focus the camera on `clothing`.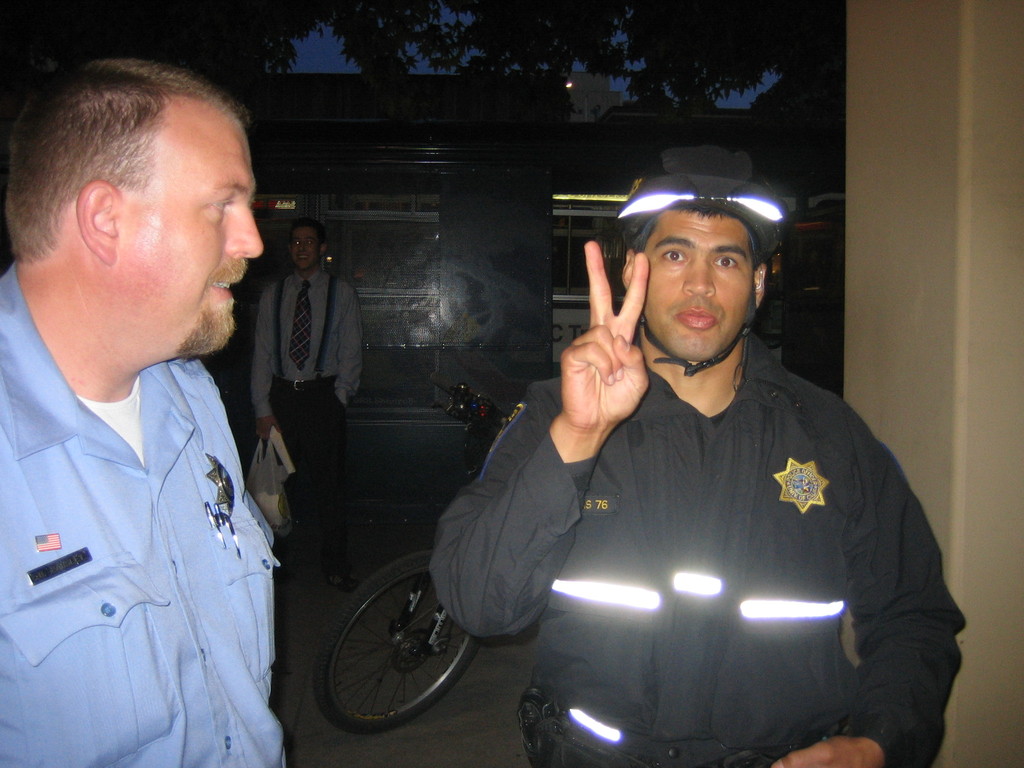
Focus region: [435,329,968,767].
